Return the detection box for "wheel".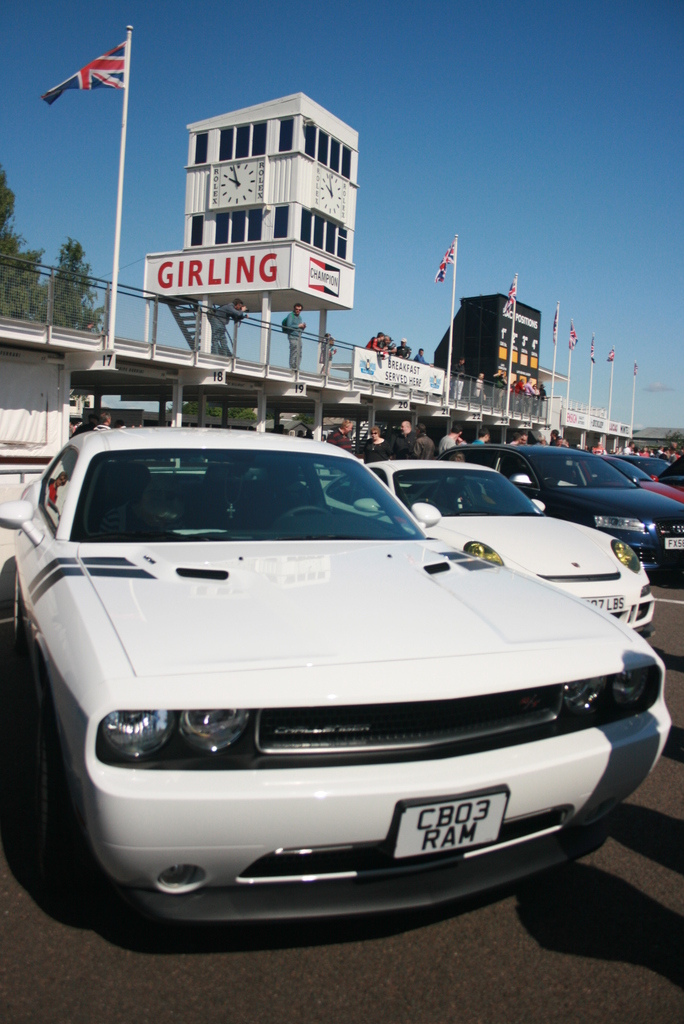
Rect(38, 717, 95, 879).
